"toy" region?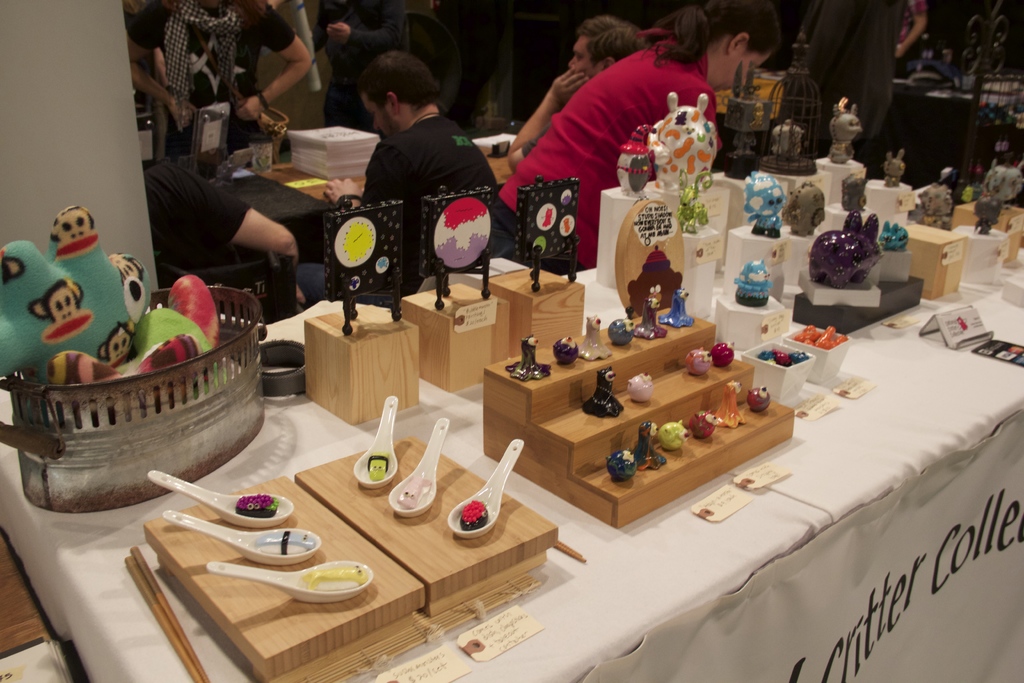
{"x1": 778, "y1": 183, "x2": 823, "y2": 240}
